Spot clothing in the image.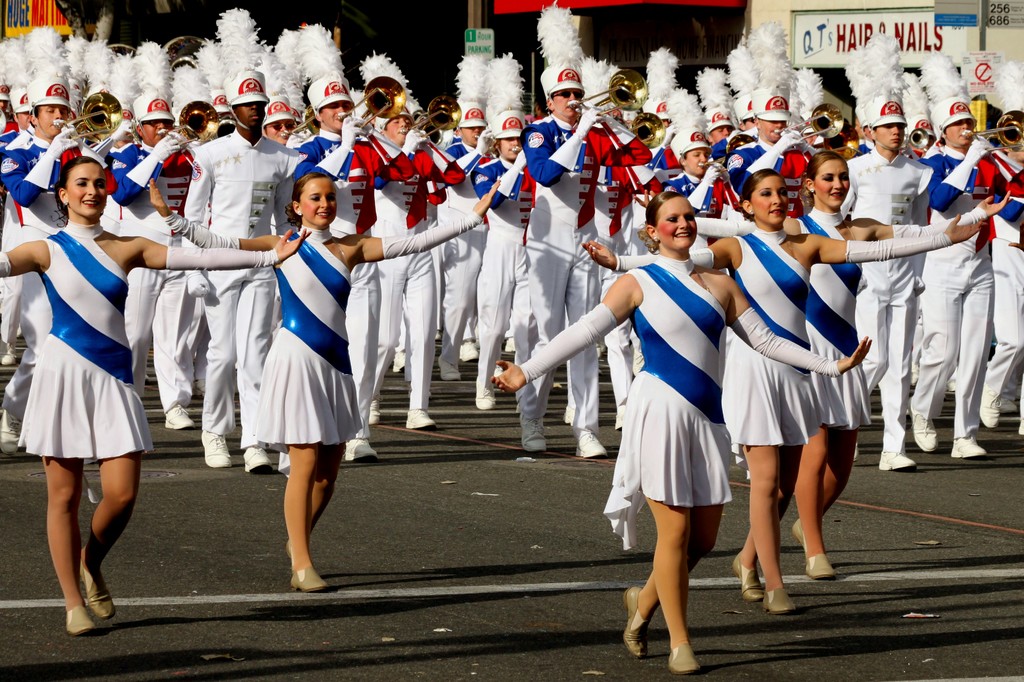
clothing found at box(248, 235, 360, 456).
